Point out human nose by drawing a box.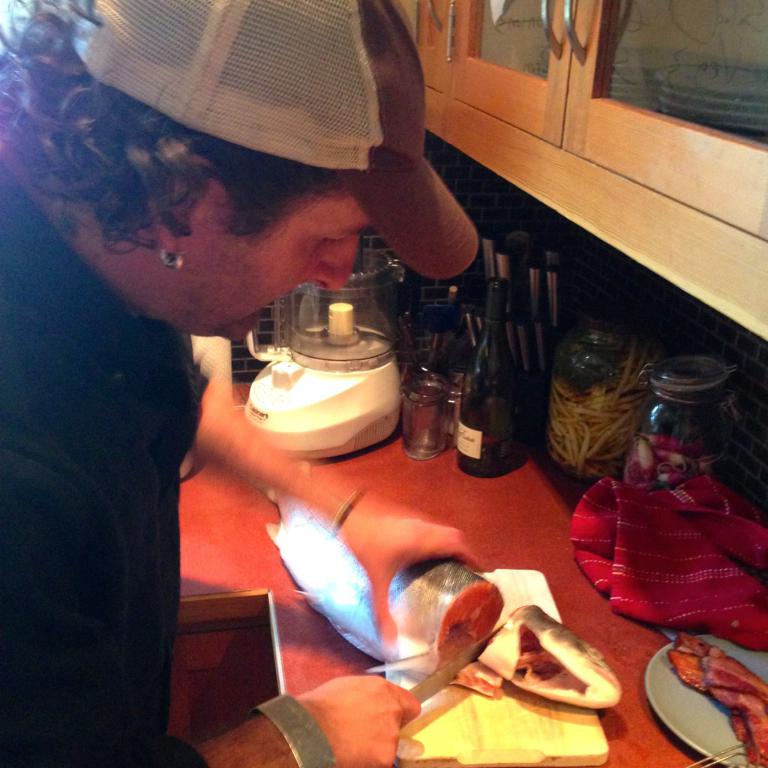
box(311, 233, 357, 292).
